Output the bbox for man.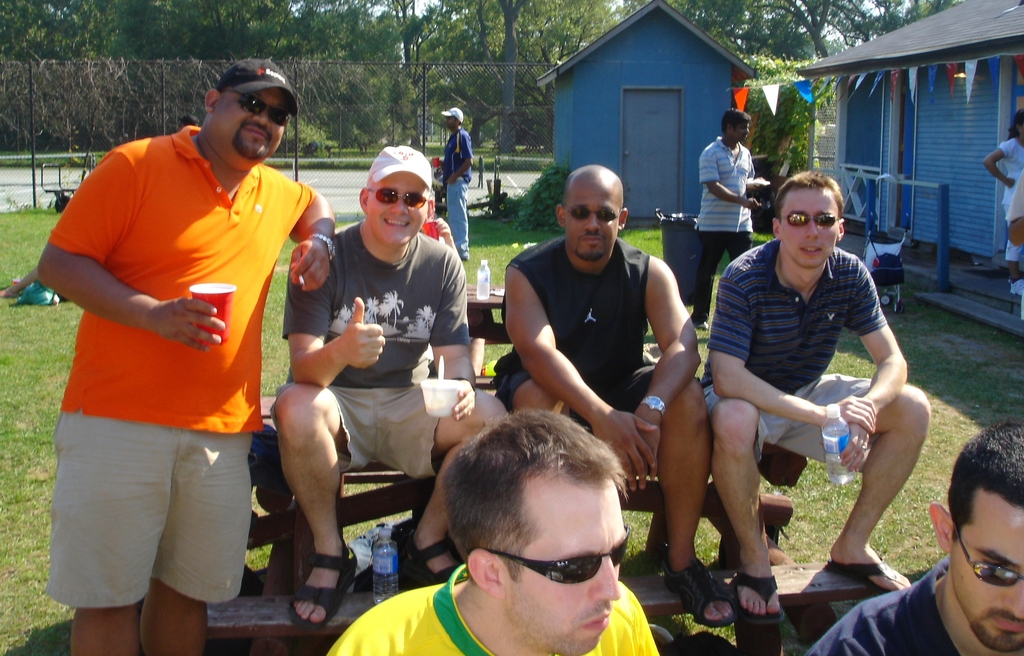
l=271, t=147, r=514, b=634.
